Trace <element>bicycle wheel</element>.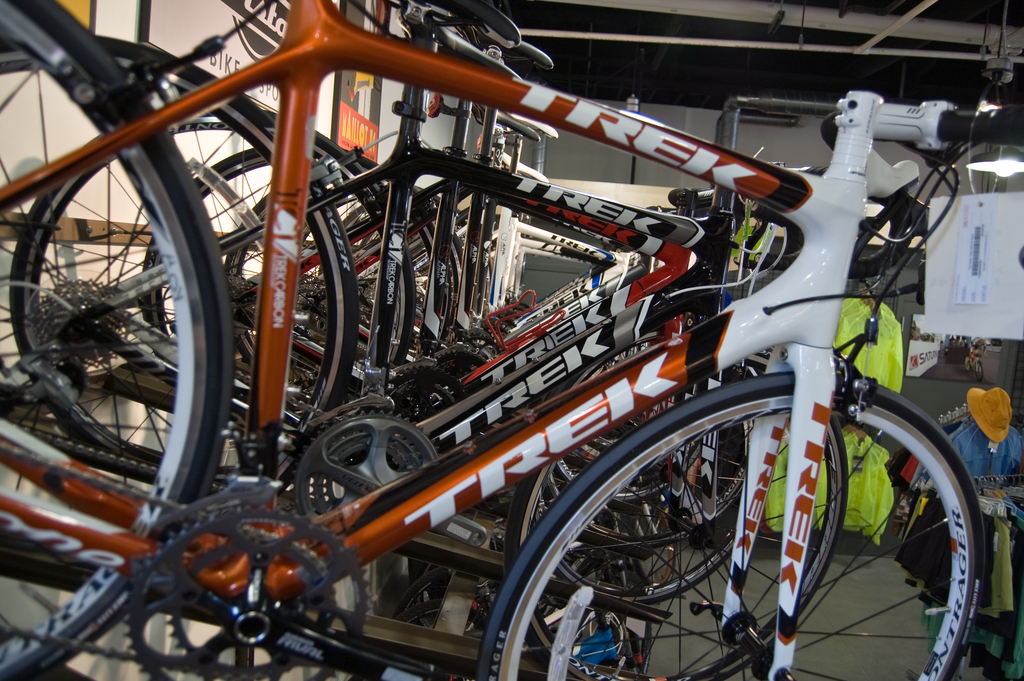
Traced to BBox(248, 213, 452, 373).
